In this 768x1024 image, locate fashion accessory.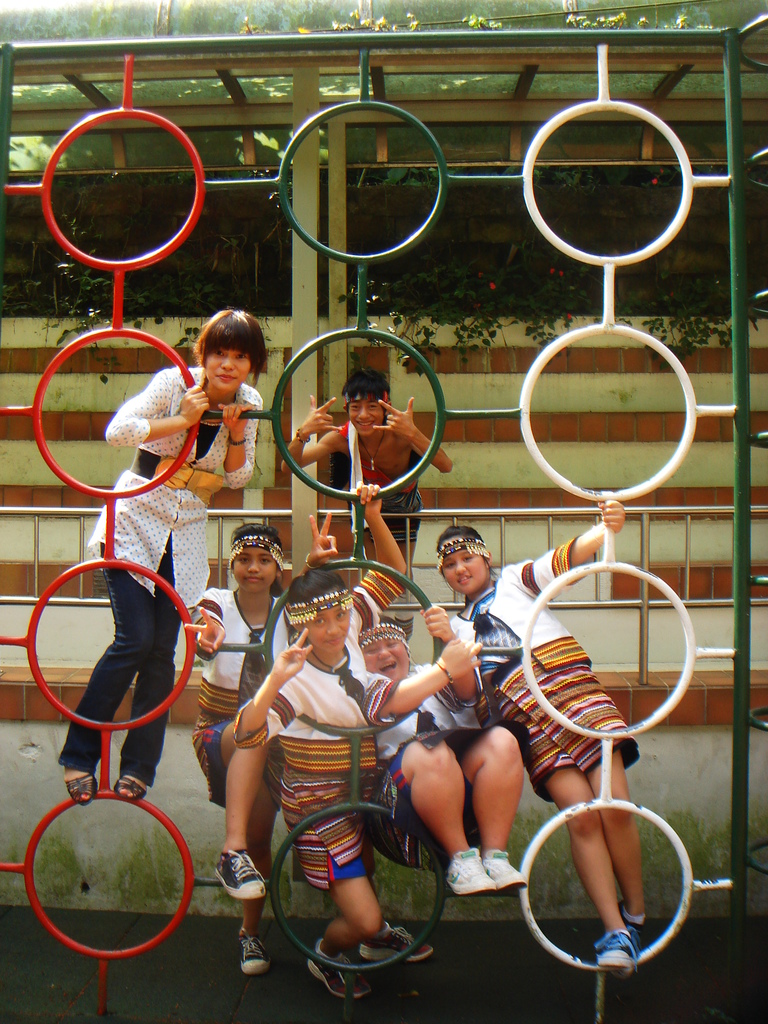
Bounding box: bbox=(591, 930, 639, 970).
